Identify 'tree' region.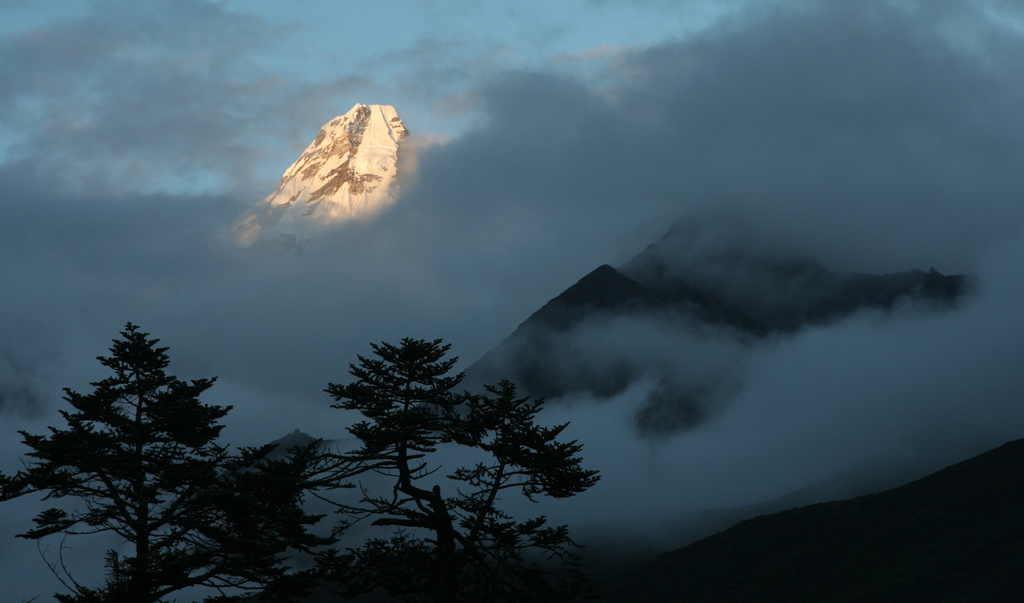
Region: 0, 319, 307, 602.
